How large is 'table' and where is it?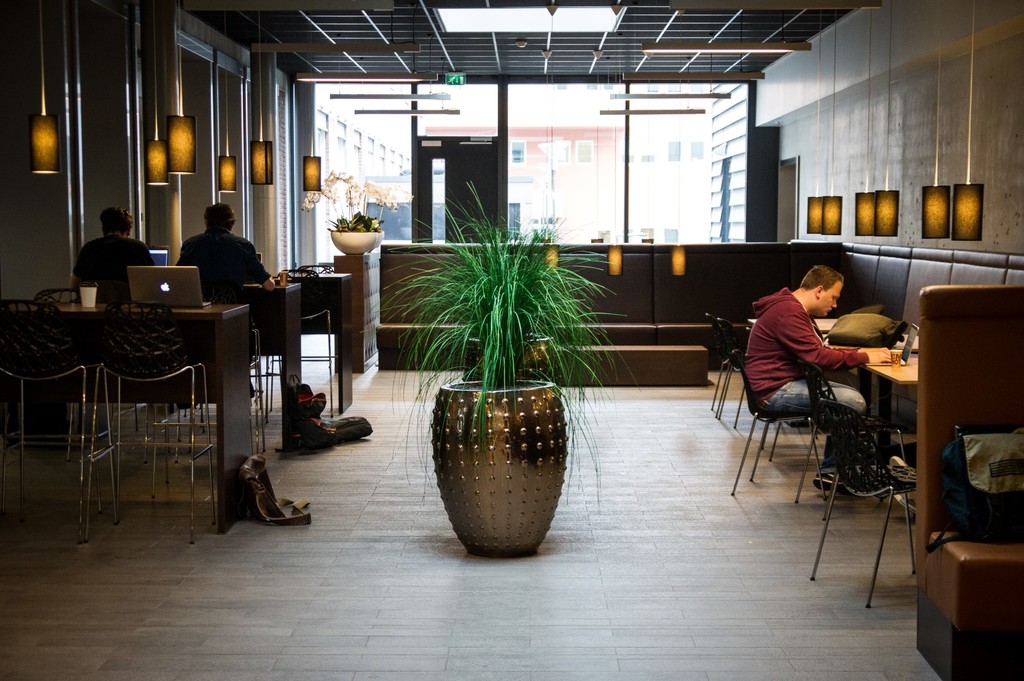
Bounding box: <bbox>274, 269, 351, 413</bbox>.
